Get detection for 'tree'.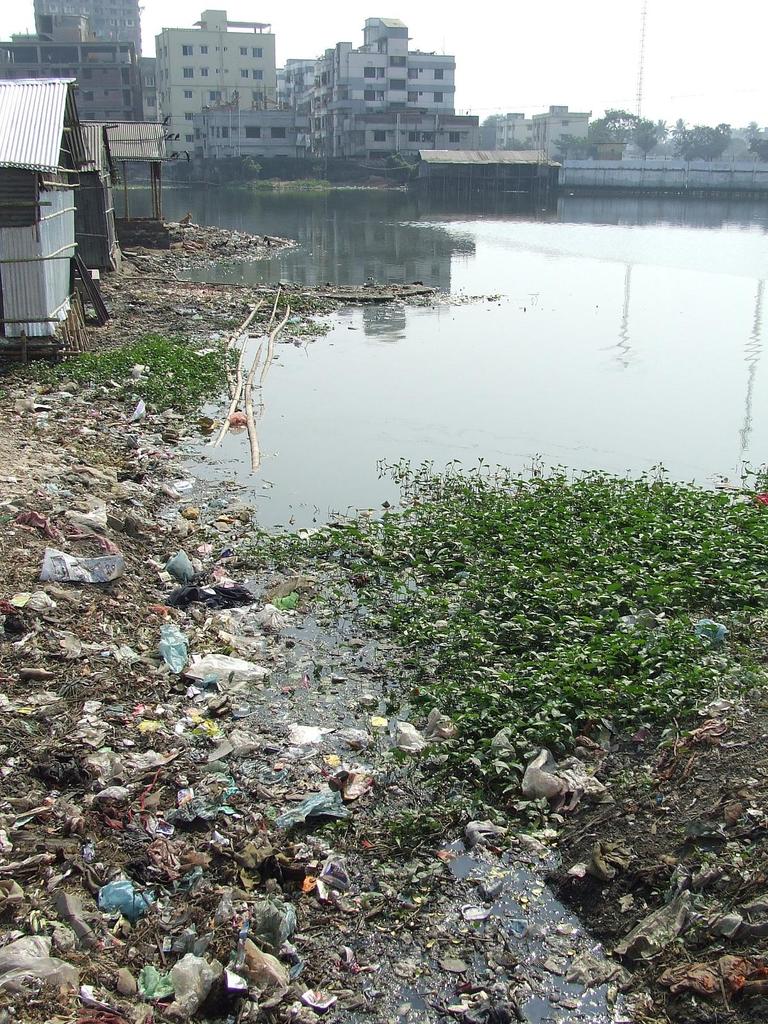
Detection: box(746, 139, 767, 163).
